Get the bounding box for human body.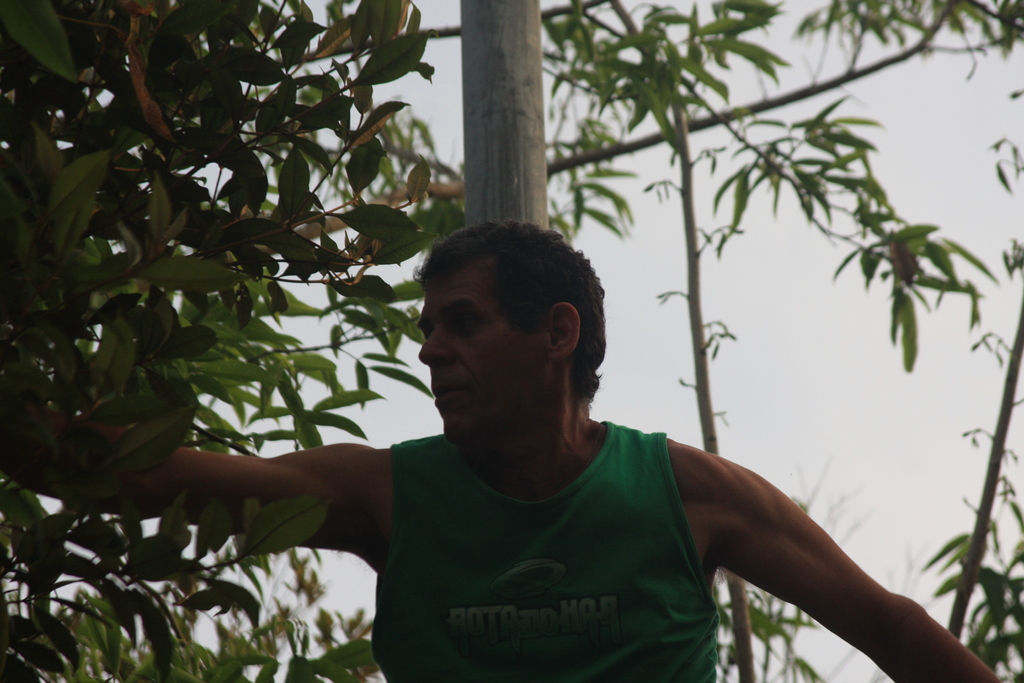
0:215:1008:682.
